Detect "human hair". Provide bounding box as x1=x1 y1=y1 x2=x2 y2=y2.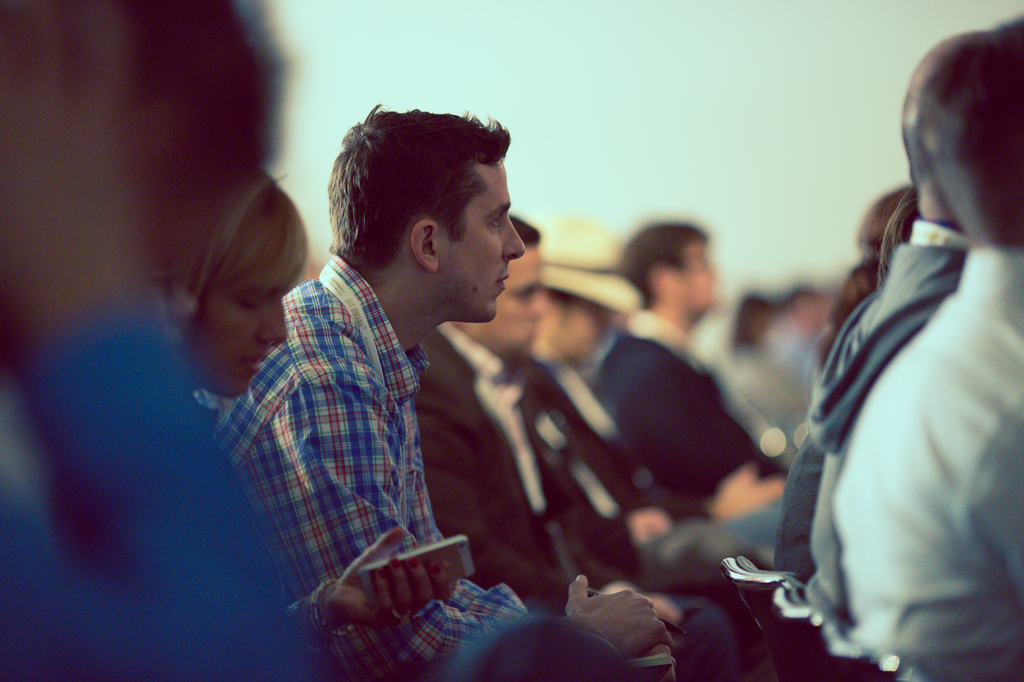
x1=618 y1=224 x2=708 y2=309.
